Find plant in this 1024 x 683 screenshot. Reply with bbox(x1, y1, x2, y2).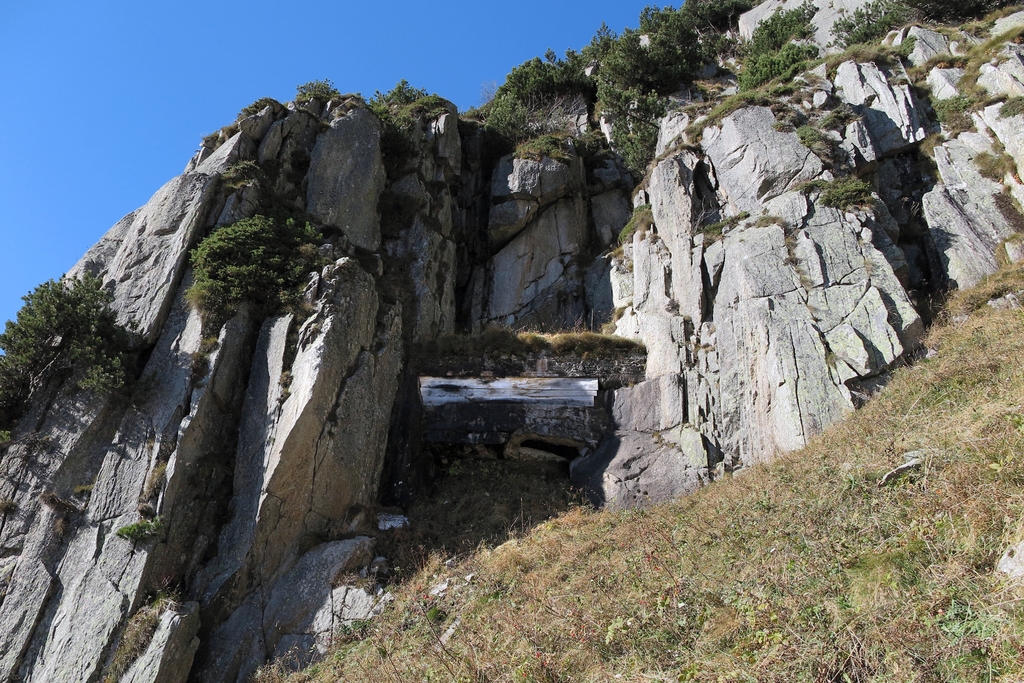
bbox(698, 208, 747, 247).
